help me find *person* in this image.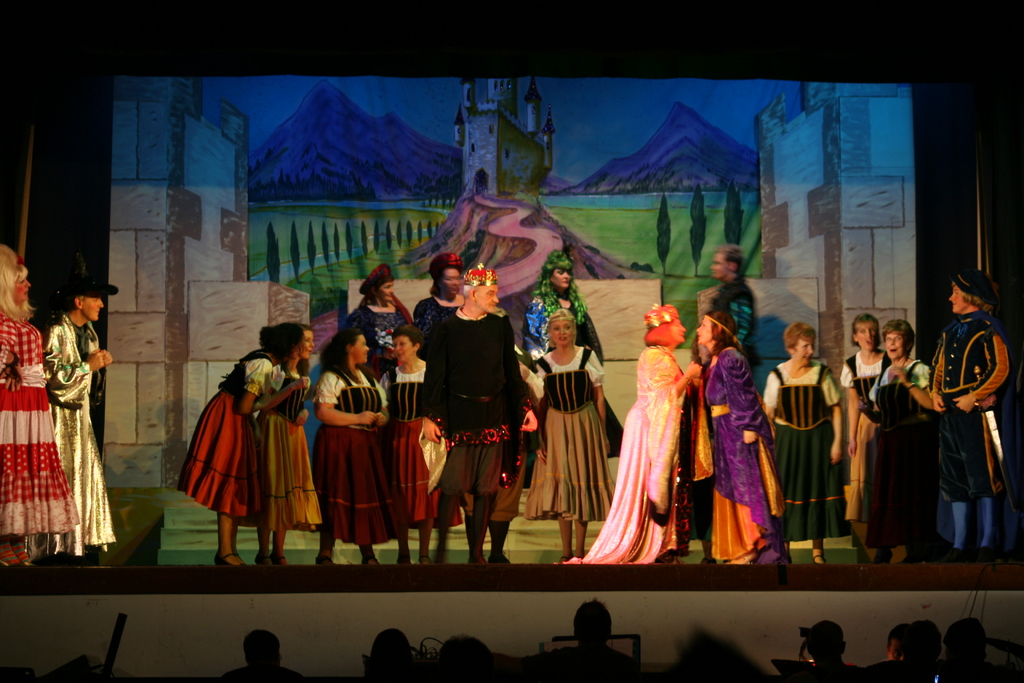
Found it: 0 247 85 564.
